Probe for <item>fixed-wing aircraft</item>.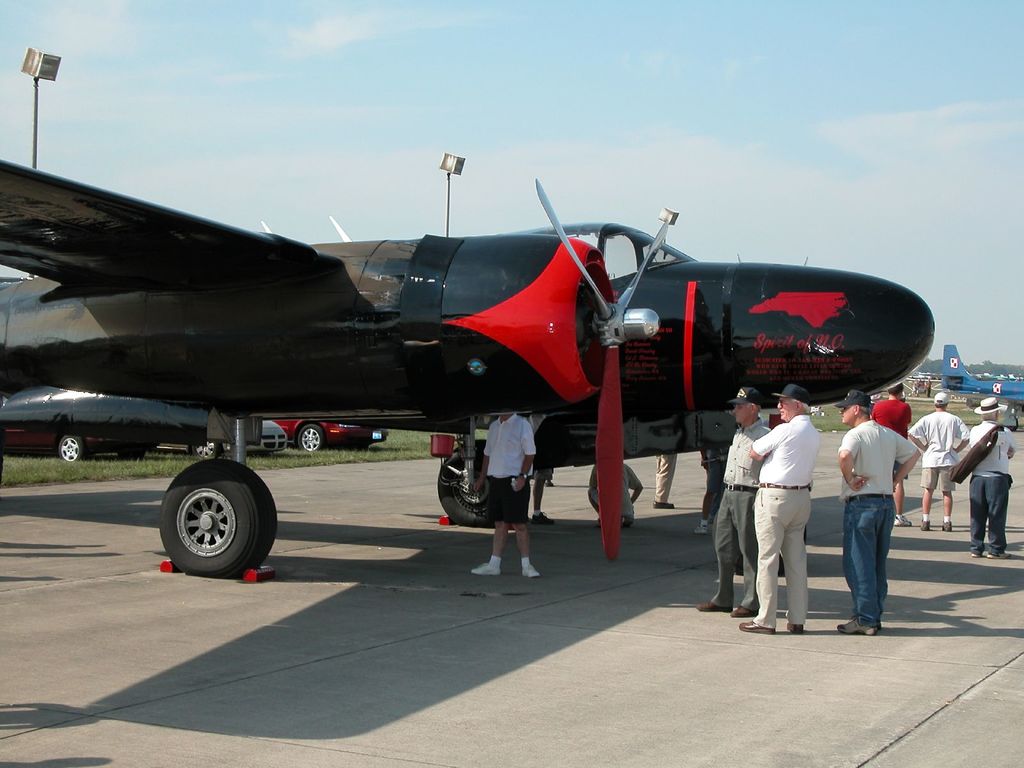
Probe result: l=941, t=340, r=1023, b=408.
